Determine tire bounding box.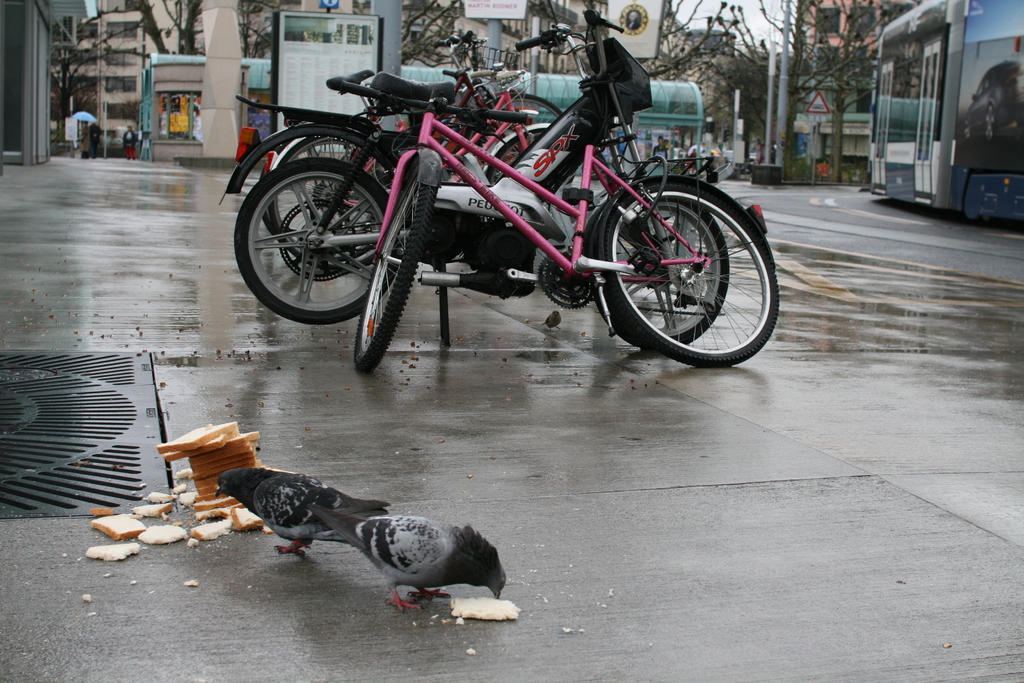
Determined: bbox=(354, 157, 437, 370).
